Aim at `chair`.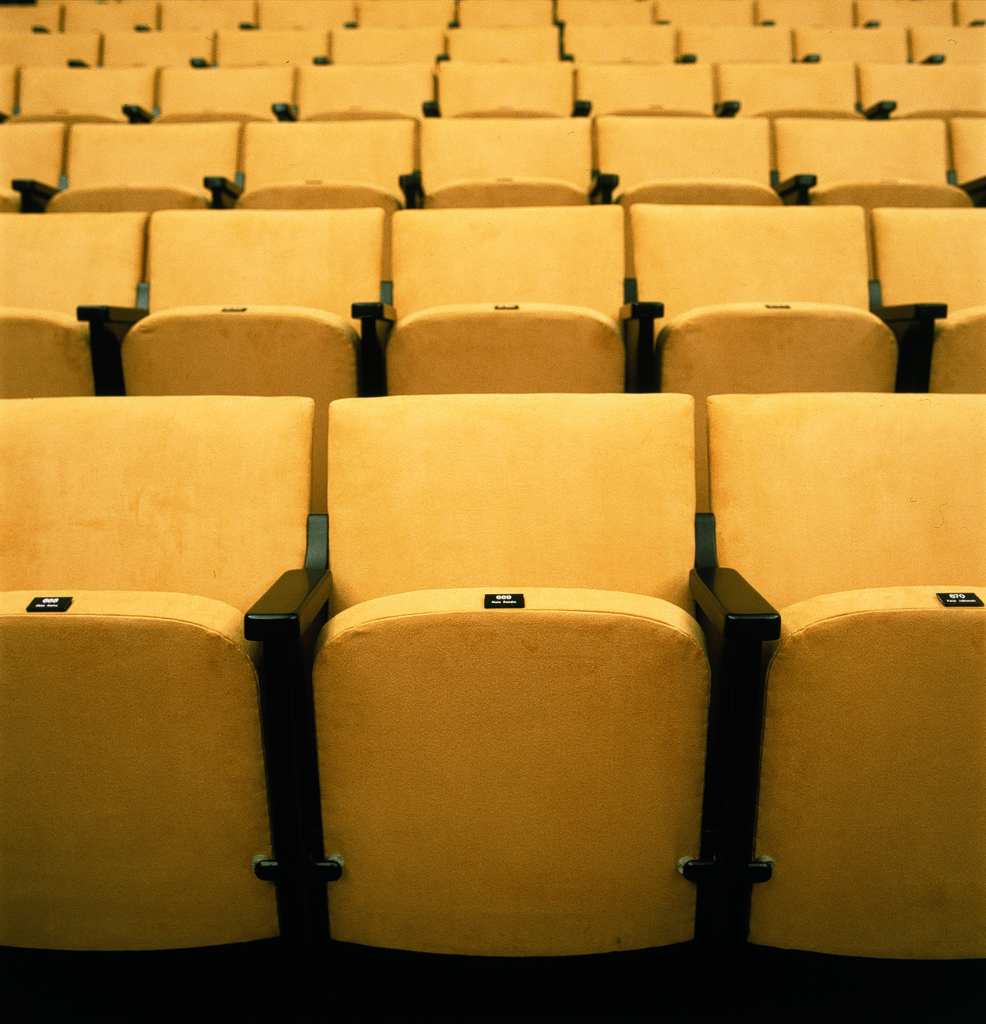
Aimed at [left=594, top=118, right=795, bottom=252].
